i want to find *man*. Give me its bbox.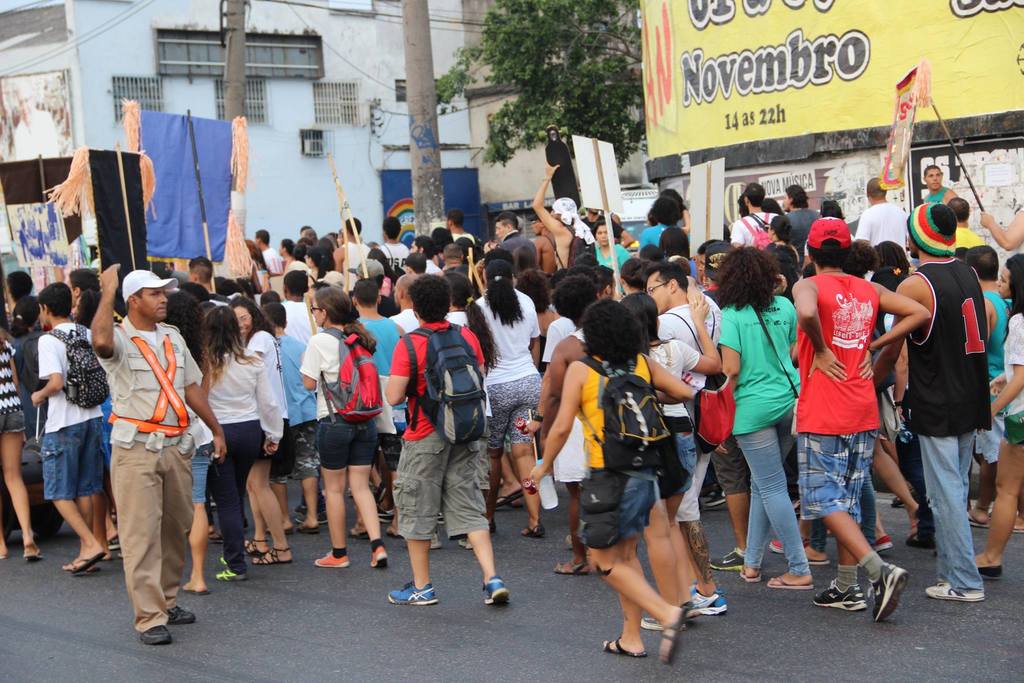
left=348, top=273, right=422, bottom=541.
